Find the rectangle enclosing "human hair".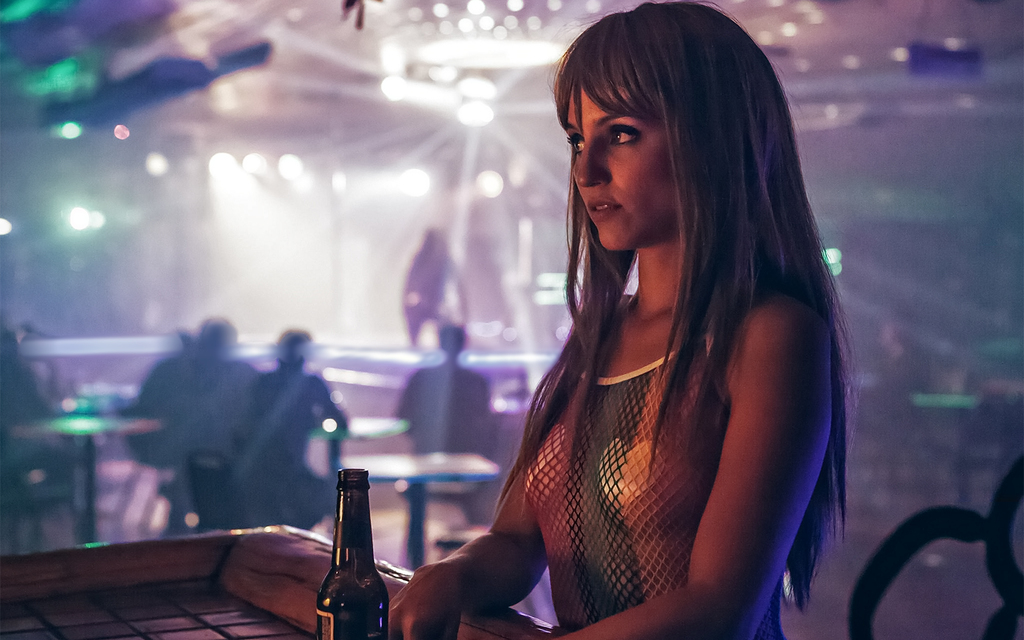
crop(493, 0, 858, 610).
